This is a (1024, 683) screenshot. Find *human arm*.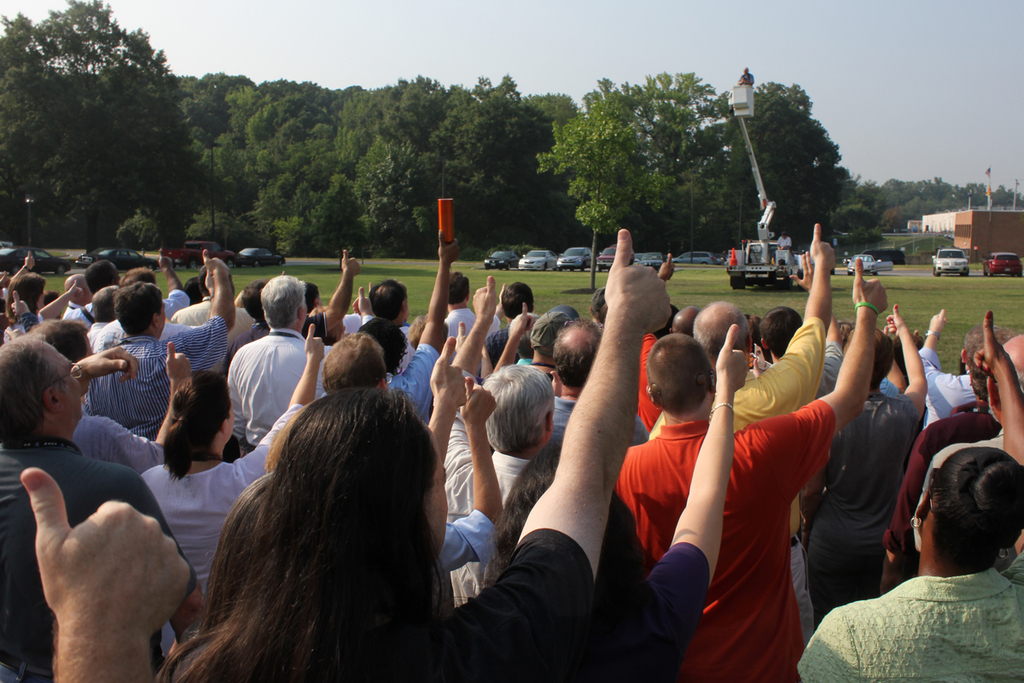
Bounding box: (x1=728, y1=215, x2=841, y2=432).
